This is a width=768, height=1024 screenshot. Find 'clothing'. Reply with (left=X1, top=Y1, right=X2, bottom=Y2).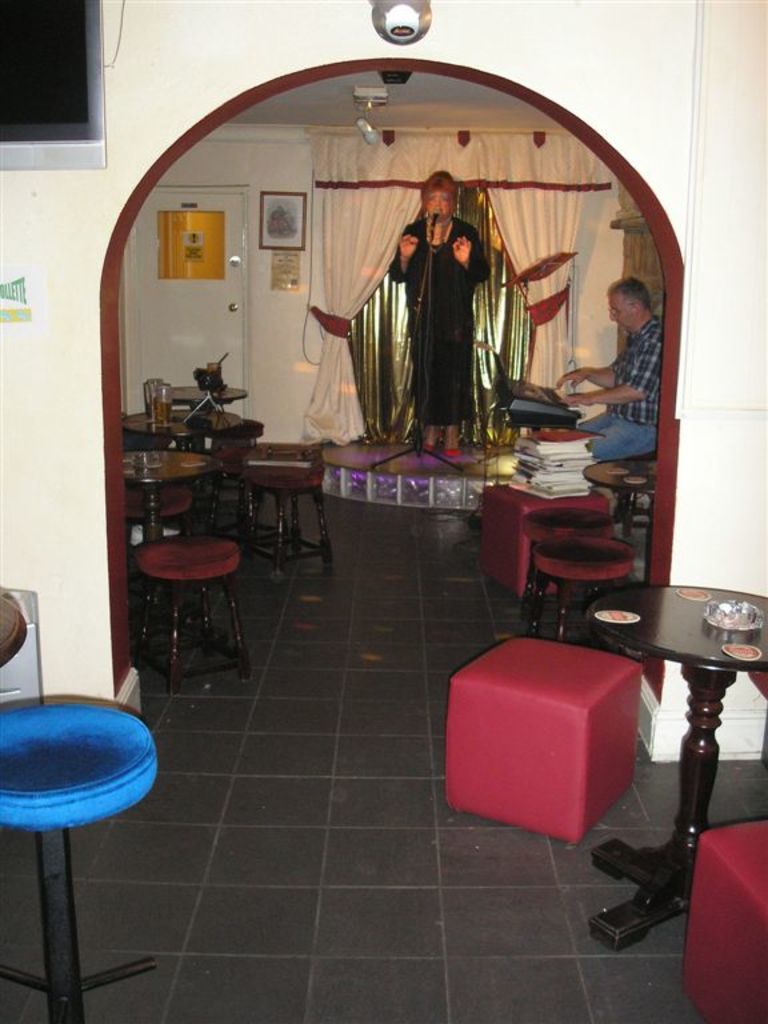
(left=579, top=316, right=667, bottom=465).
